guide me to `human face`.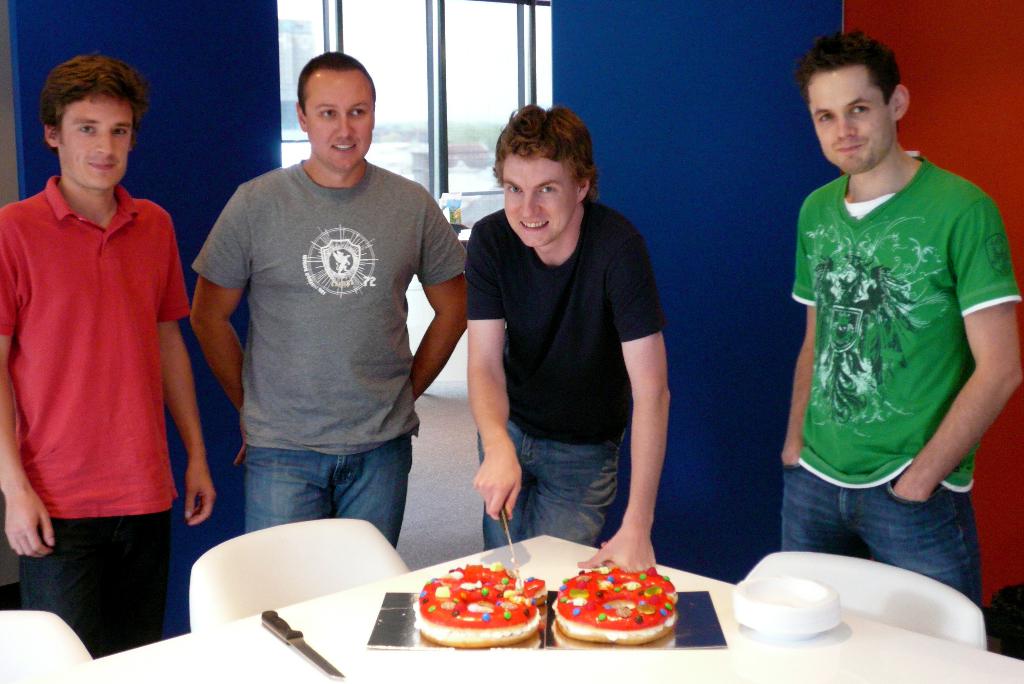
Guidance: [x1=805, y1=61, x2=890, y2=179].
